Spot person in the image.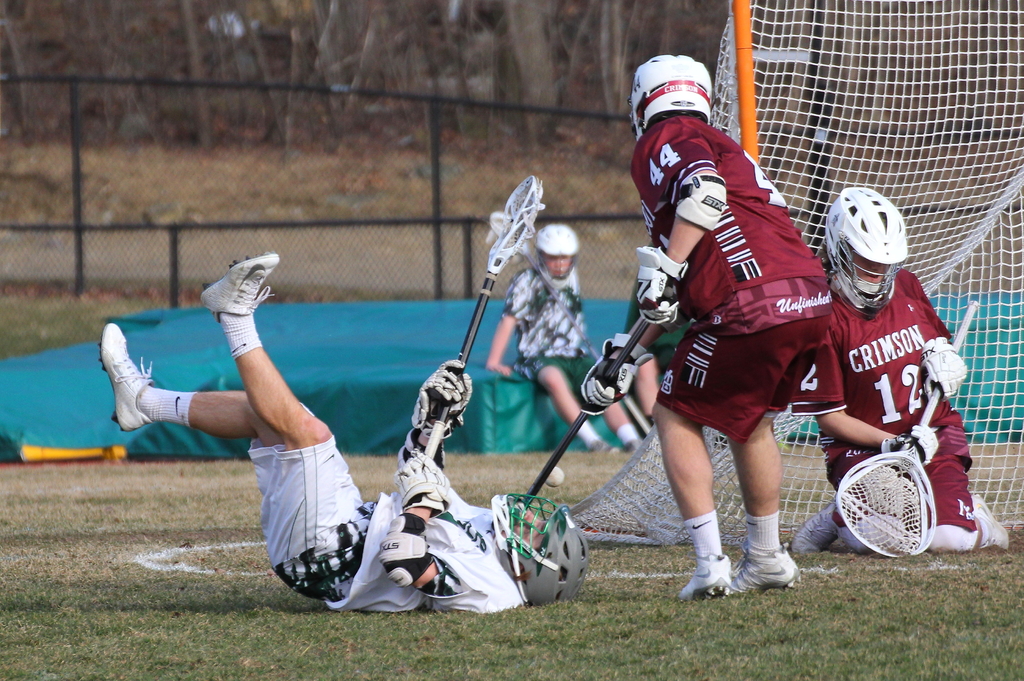
person found at [481,224,648,452].
